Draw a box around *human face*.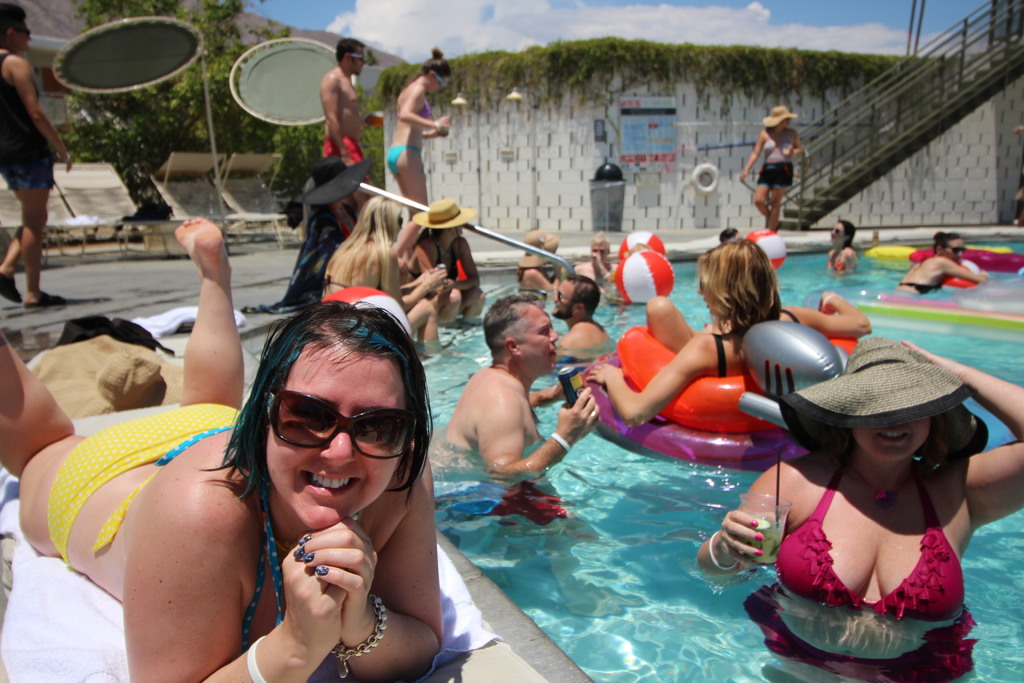
pyautogui.locateOnScreen(941, 240, 963, 261).
